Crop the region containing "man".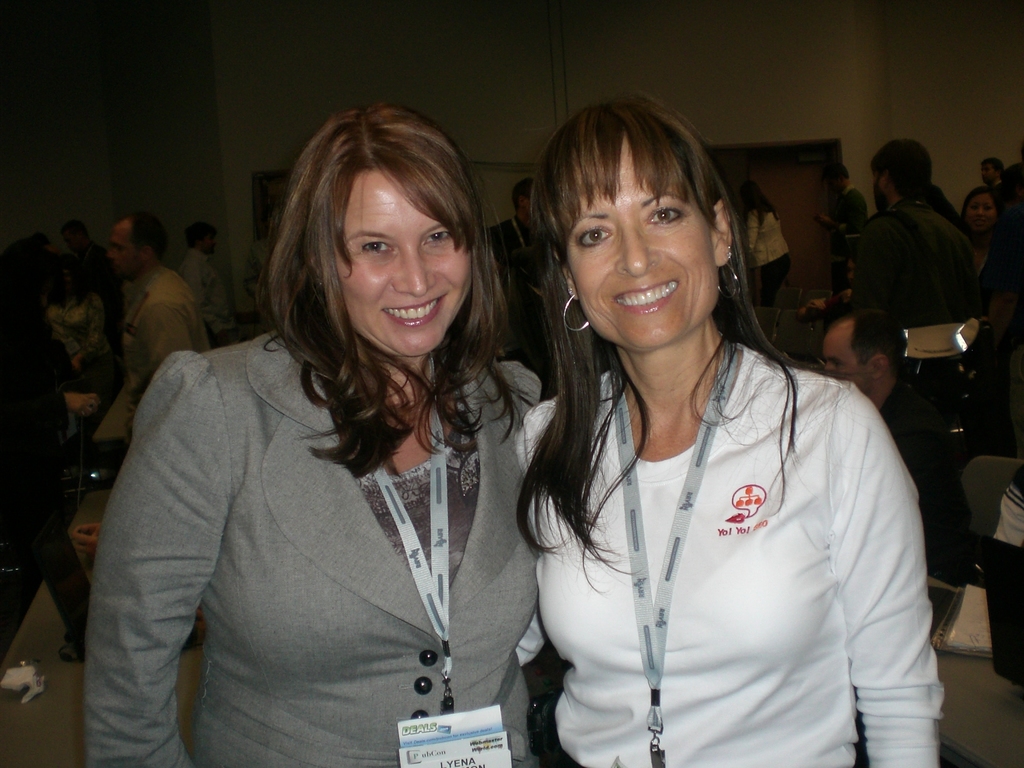
Crop region: (108,208,218,633).
